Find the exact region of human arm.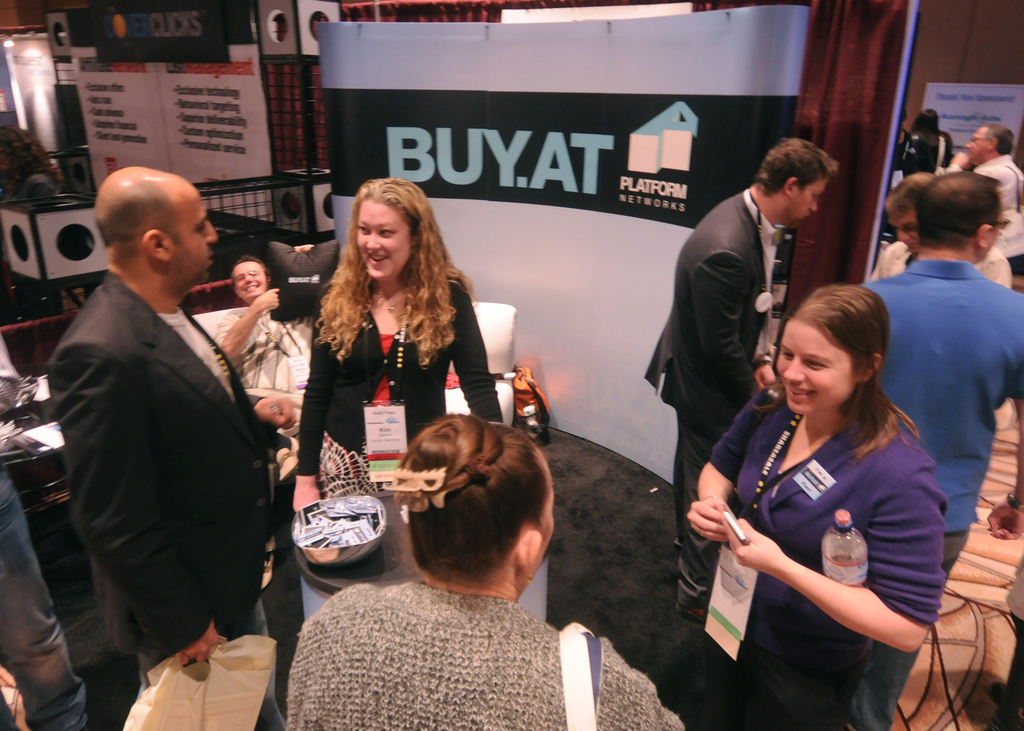
Exact region: bbox(755, 341, 776, 394).
